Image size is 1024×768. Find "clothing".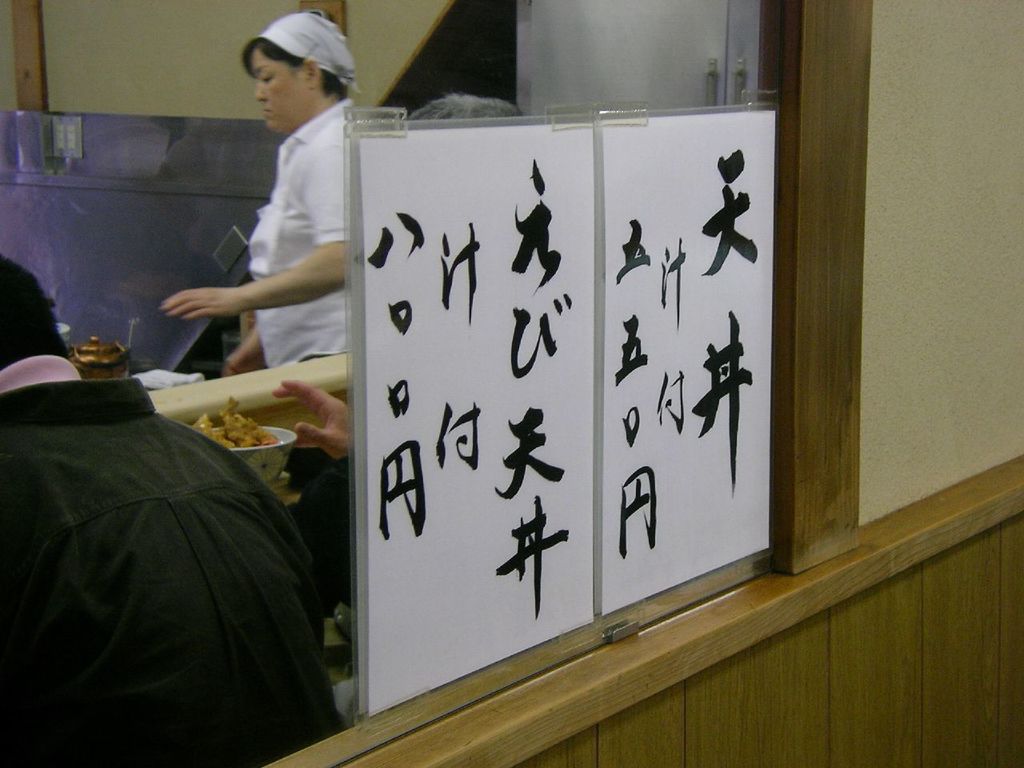
Rect(258, 98, 353, 366).
